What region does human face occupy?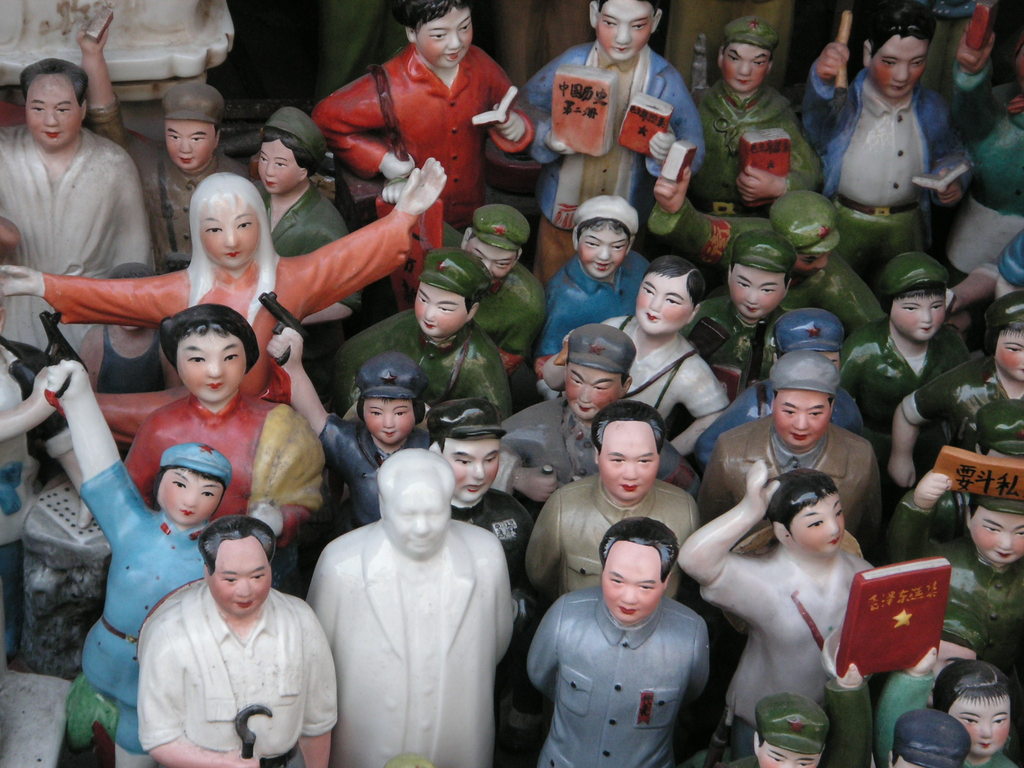
BBox(596, 0, 658, 61).
